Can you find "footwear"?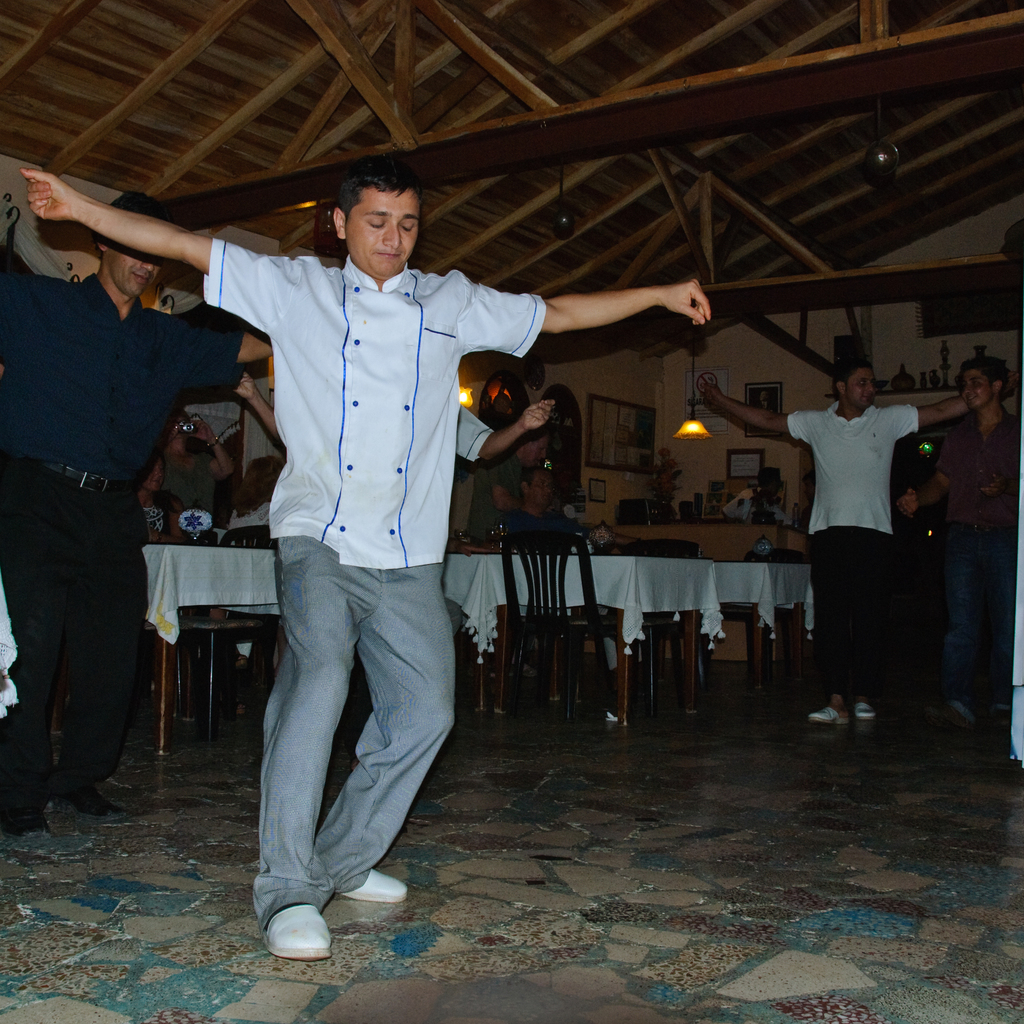
Yes, bounding box: 858/700/877/719.
